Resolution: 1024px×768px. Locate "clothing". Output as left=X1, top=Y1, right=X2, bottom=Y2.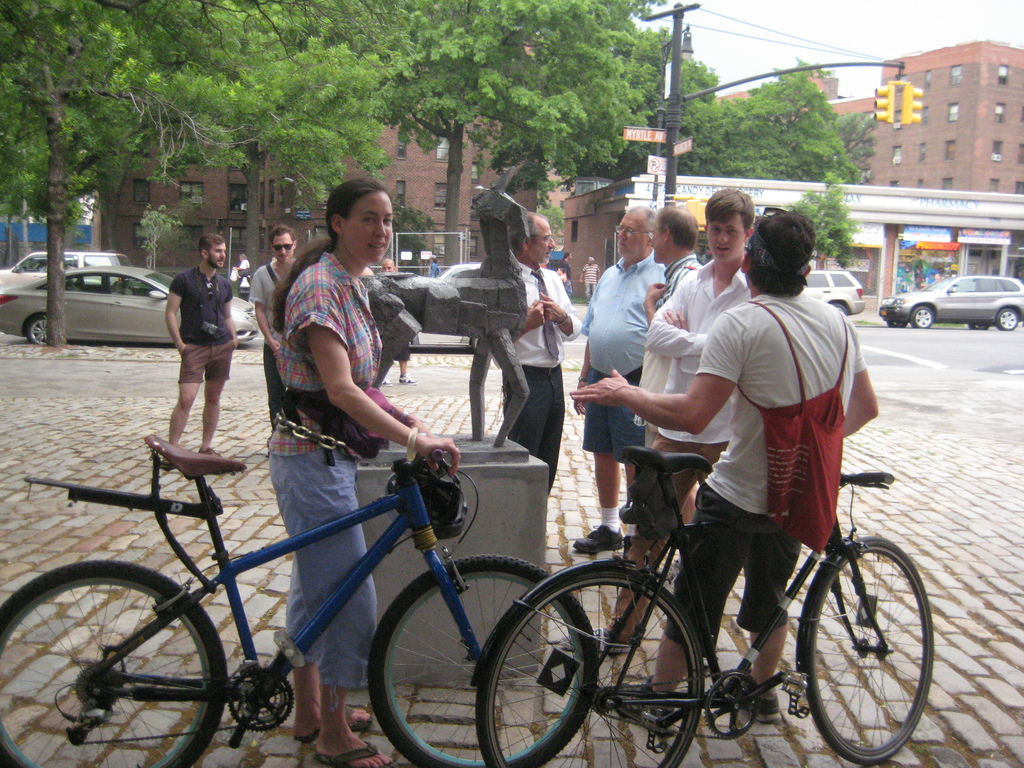
left=636, top=255, right=705, bottom=448.
